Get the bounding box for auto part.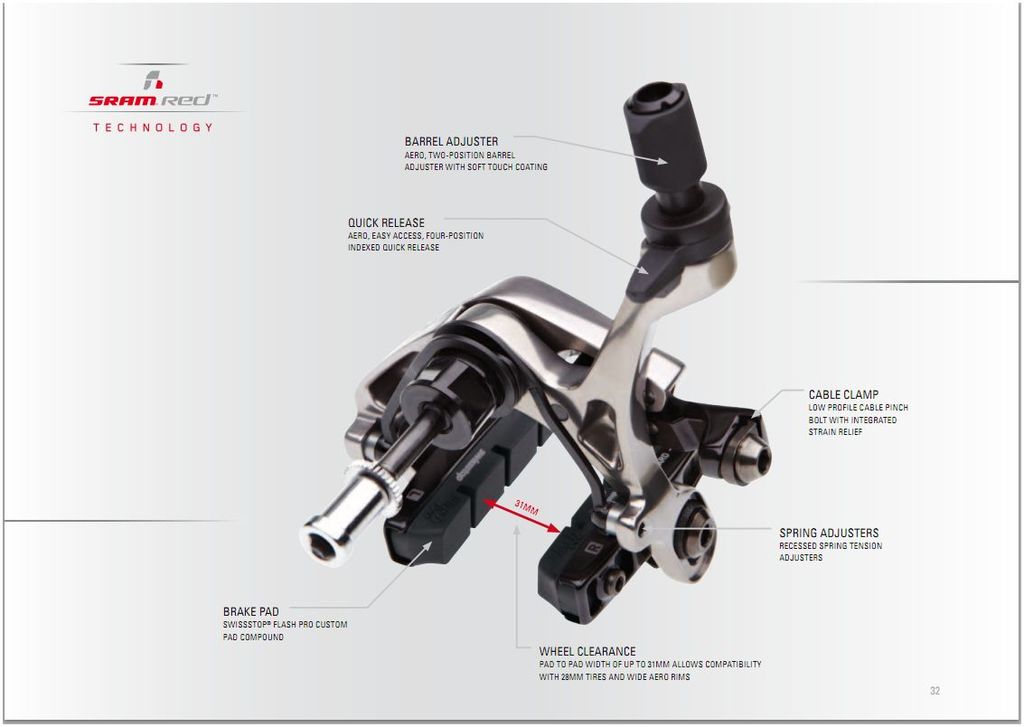
301,75,771,631.
